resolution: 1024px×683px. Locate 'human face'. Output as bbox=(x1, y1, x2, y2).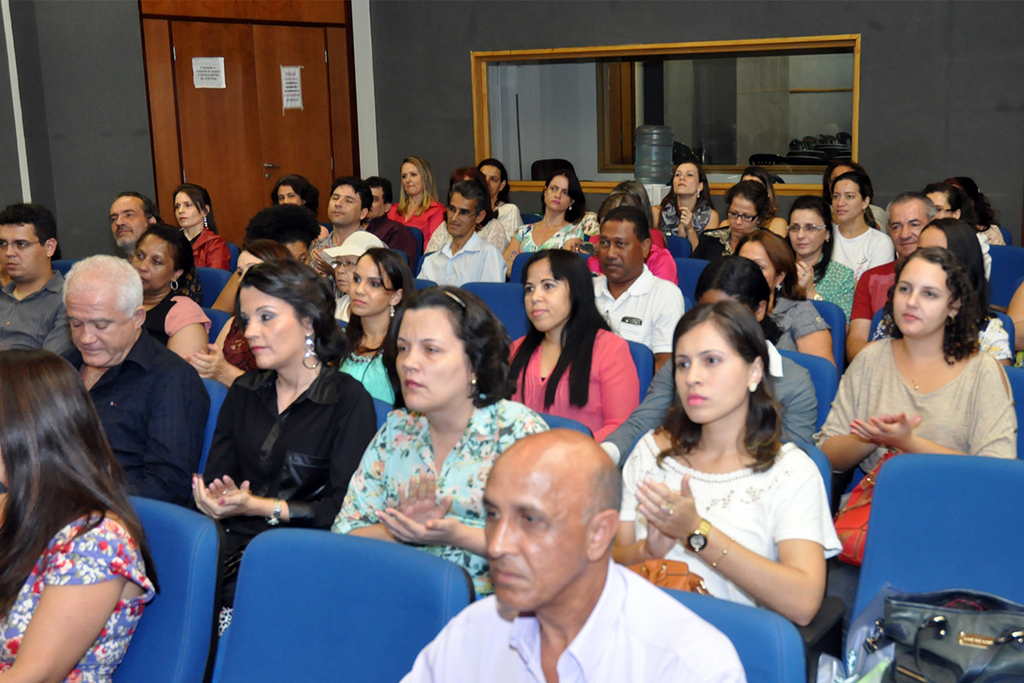
bbox=(601, 219, 642, 283).
